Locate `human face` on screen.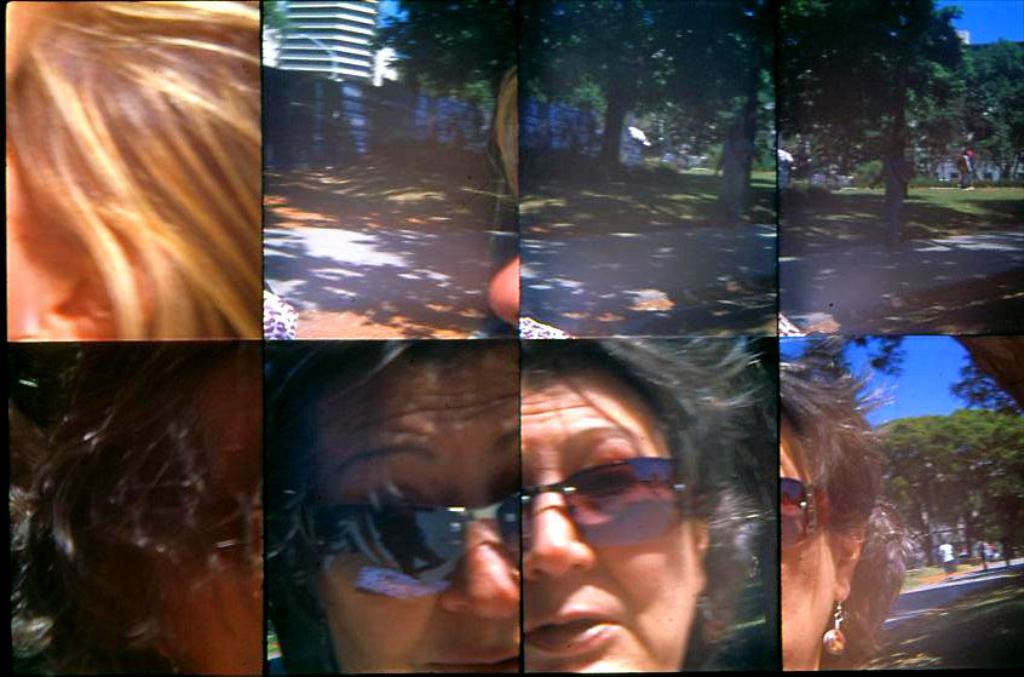
On screen at select_region(523, 360, 696, 676).
